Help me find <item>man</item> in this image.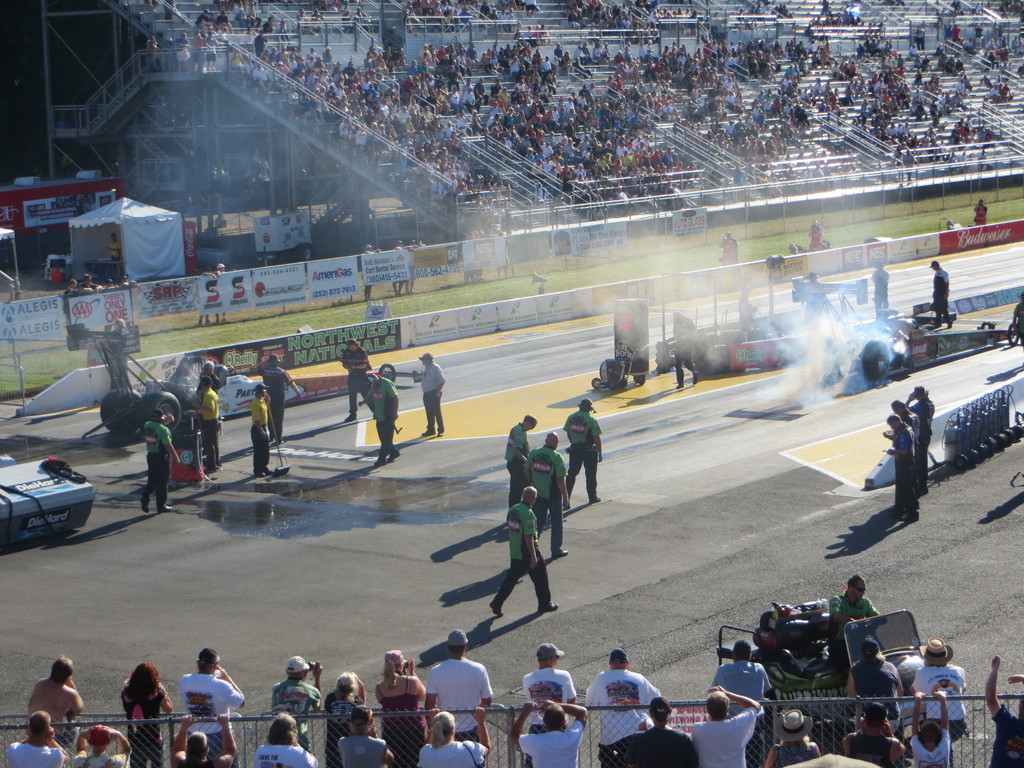
Found it: left=846, top=634, right=904, bottom=732.
